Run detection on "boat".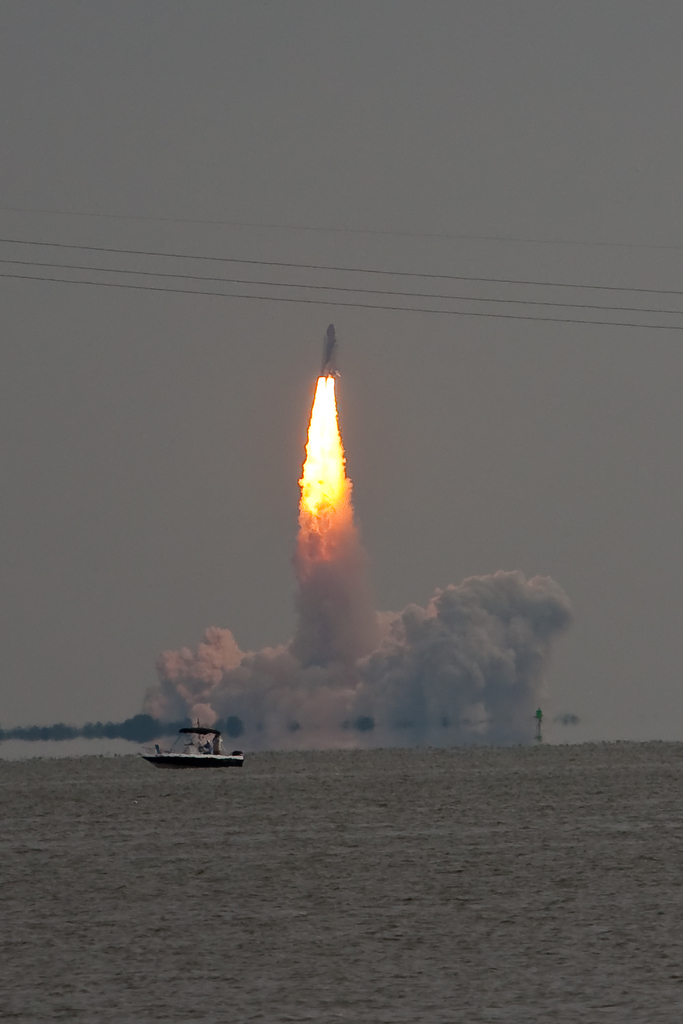
Result: crop(152, 717, 253, 777).
